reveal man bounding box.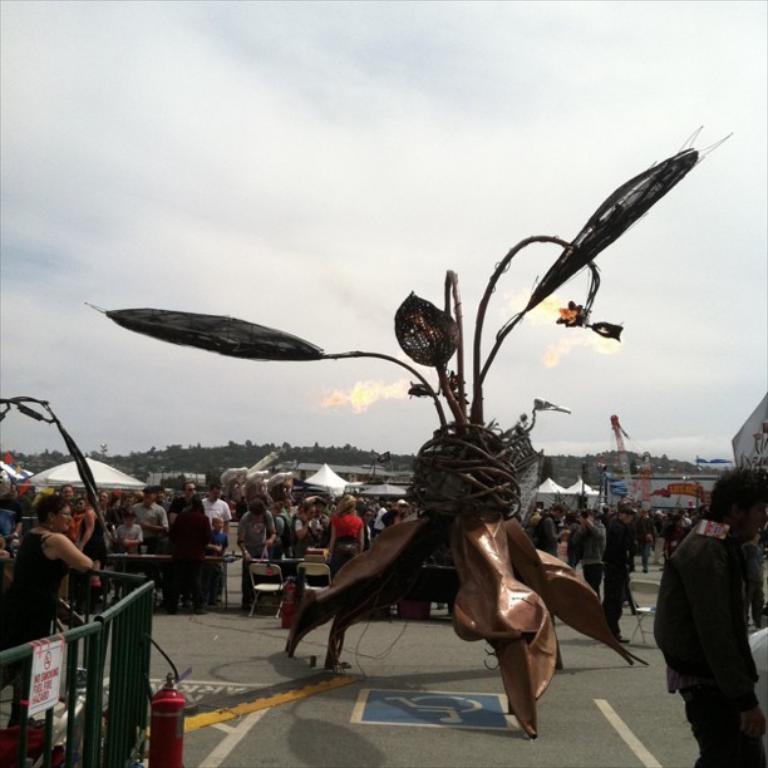
Revealed: pyautogui.locateOnScreen(274, 493, 299, 586).
